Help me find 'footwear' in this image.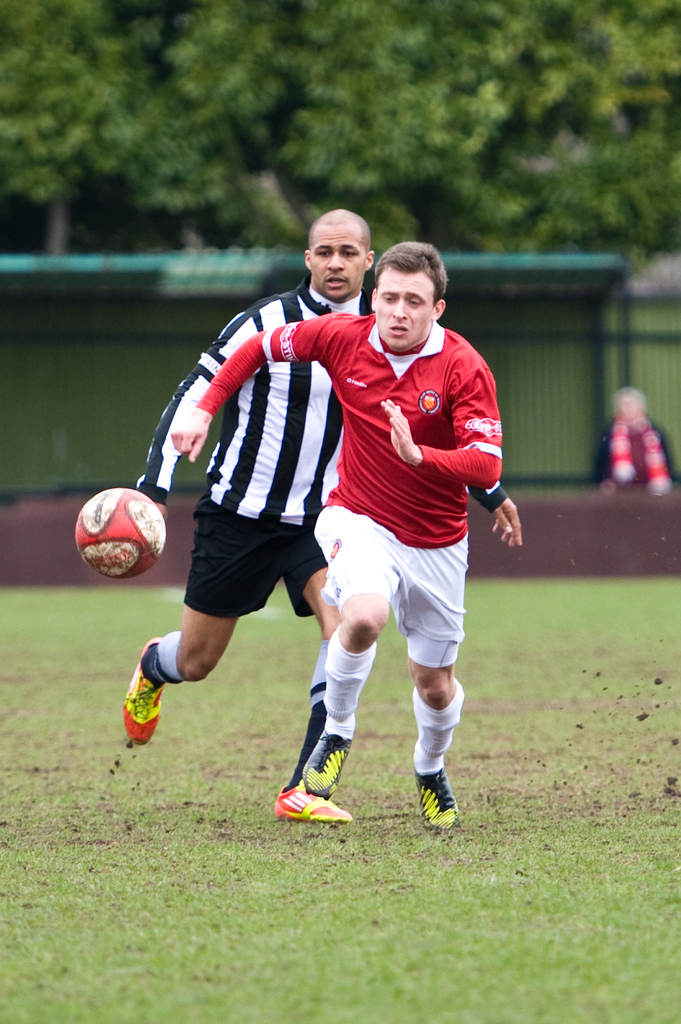
Found it: Rect(120, 637, 166, 747).
